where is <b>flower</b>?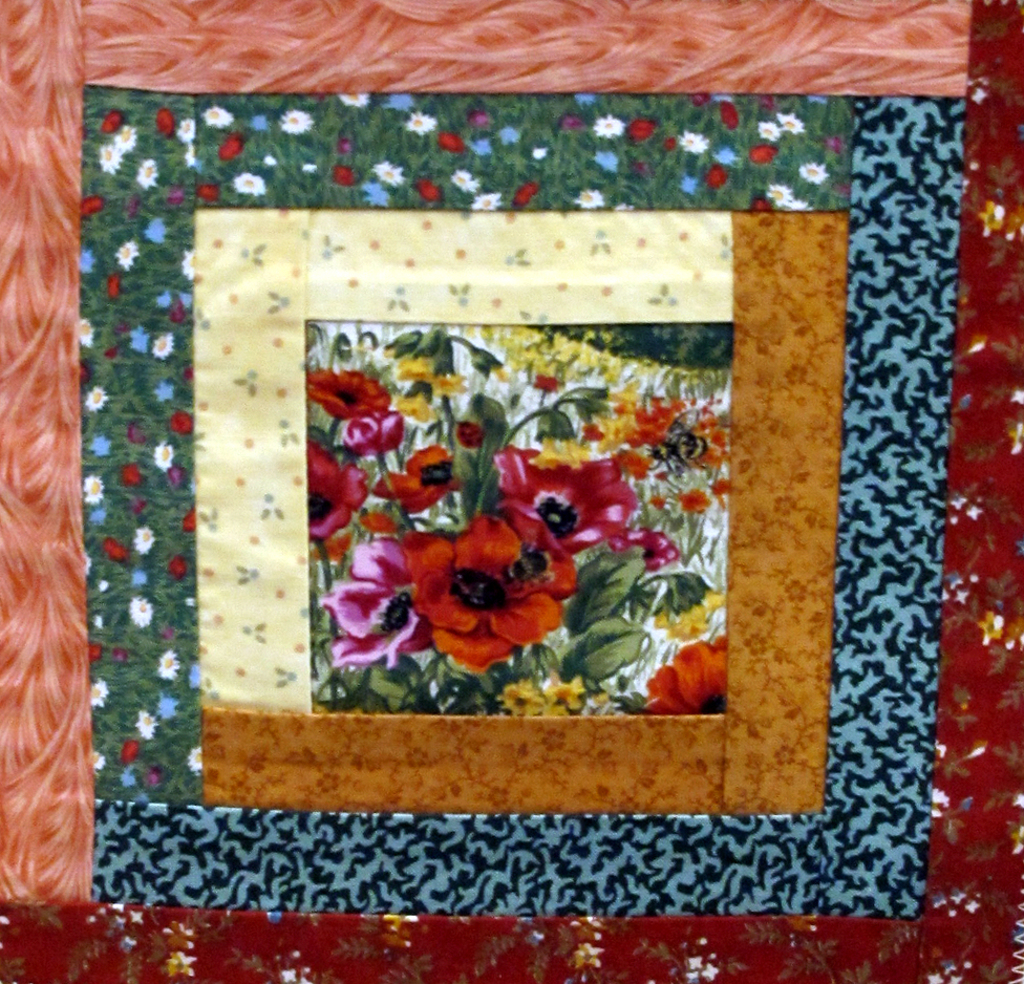
180,506,197,533.
